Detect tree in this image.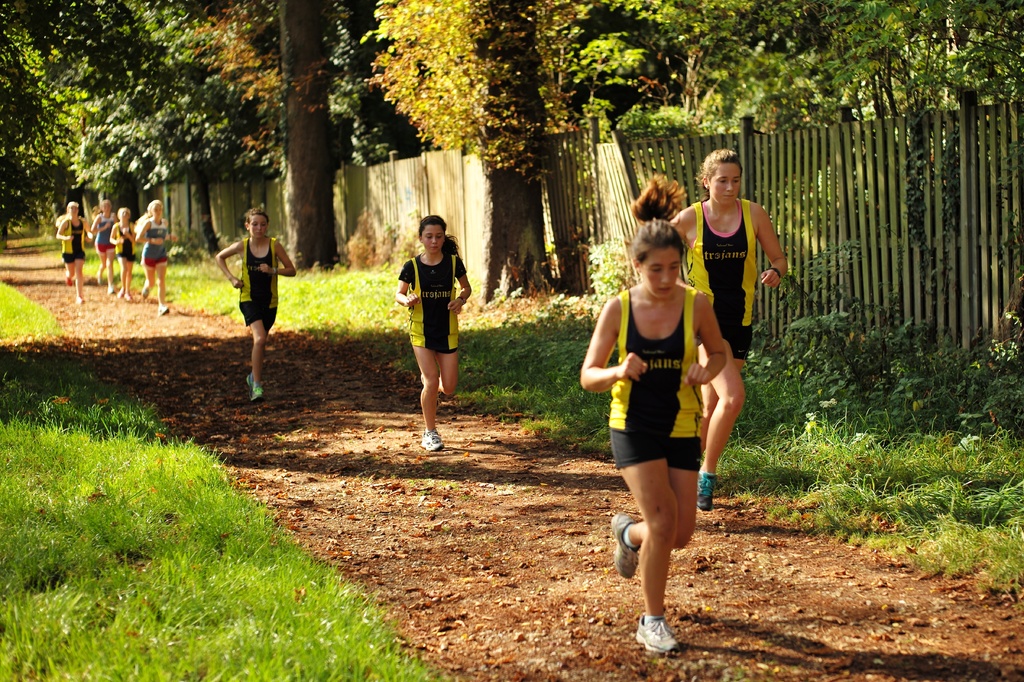
Detection: locate(0, 0, 426, 273).
